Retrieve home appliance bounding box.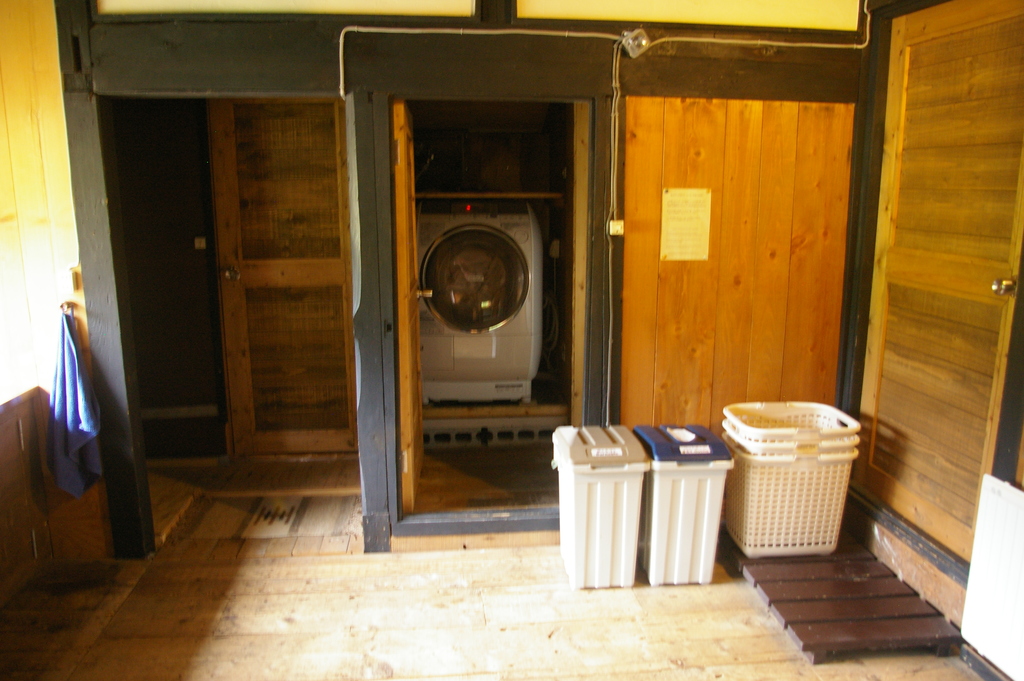
Bounding box: region(412, 190, 576, 409).
